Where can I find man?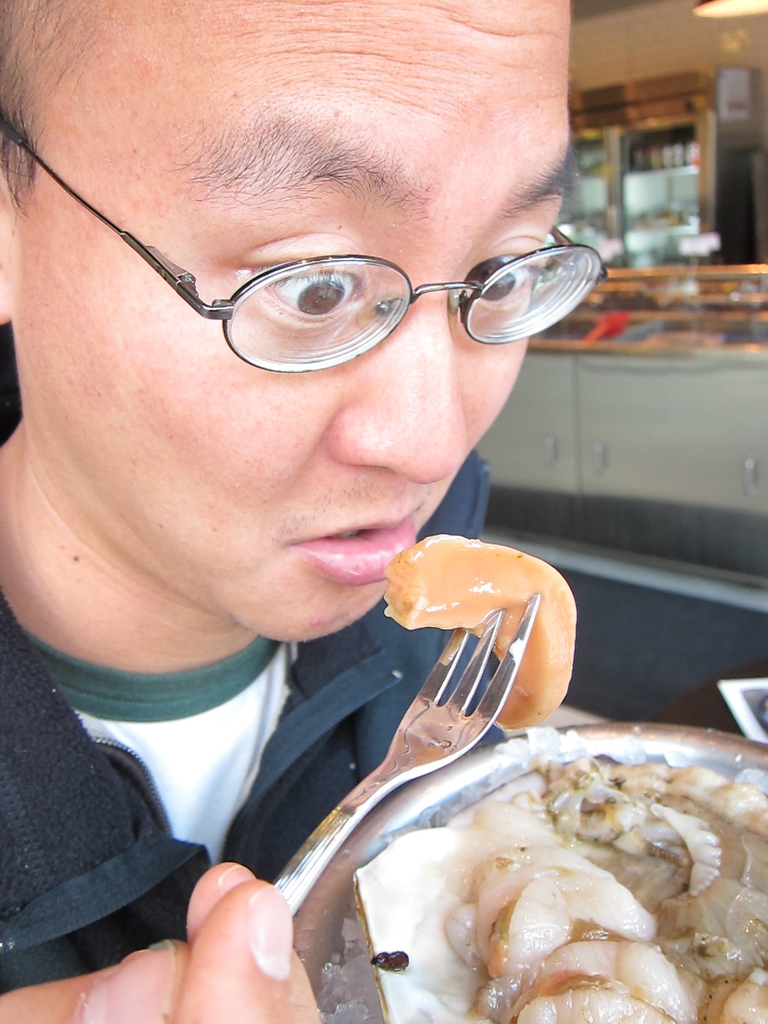
You can find it at <box>0,0,668,1023</box>.
